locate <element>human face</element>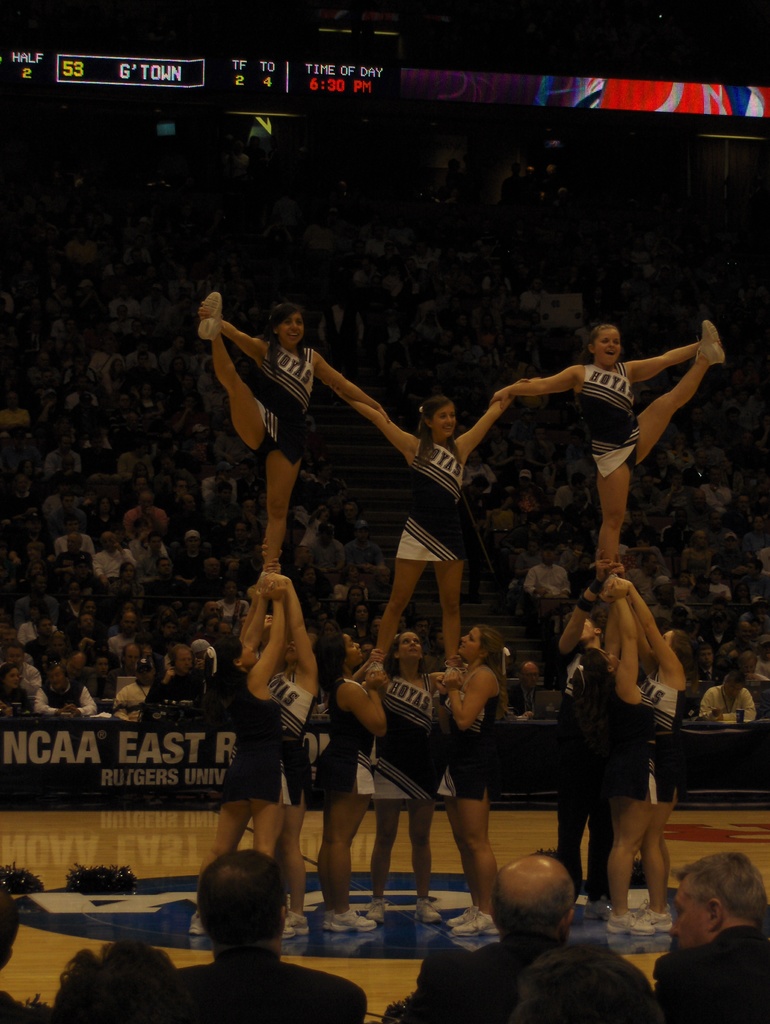
450, 625, 483, 660
